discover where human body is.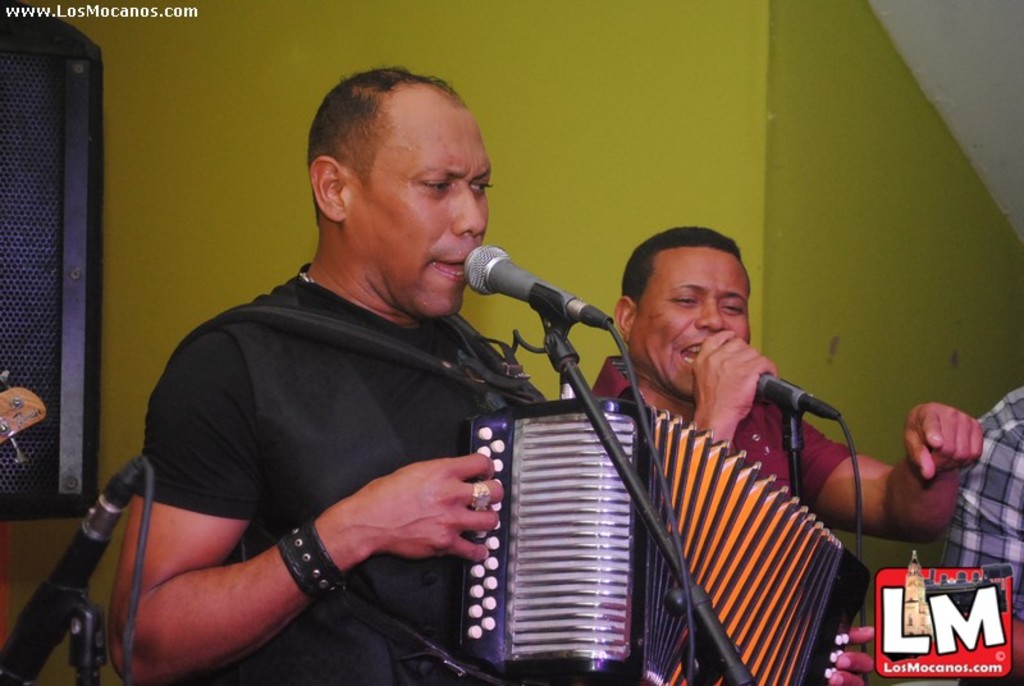
Discovered at pyautogui.locateOnScreen(940, 384, 1023, 685).
